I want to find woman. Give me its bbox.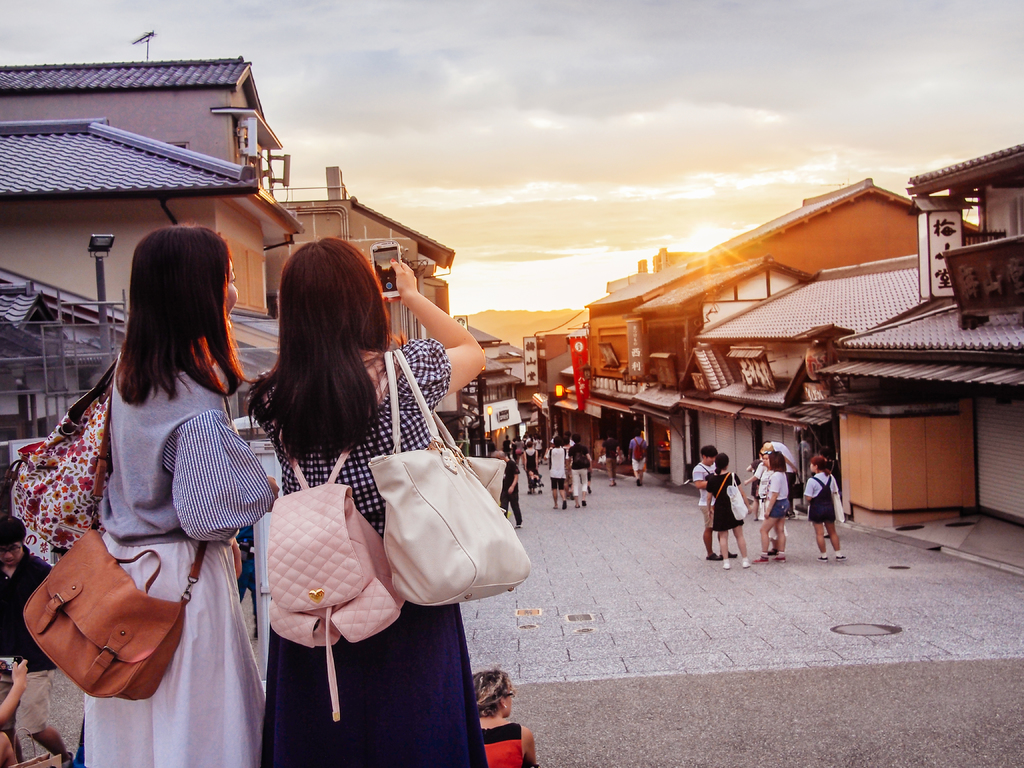
<box>24,216,276,764</box>.
